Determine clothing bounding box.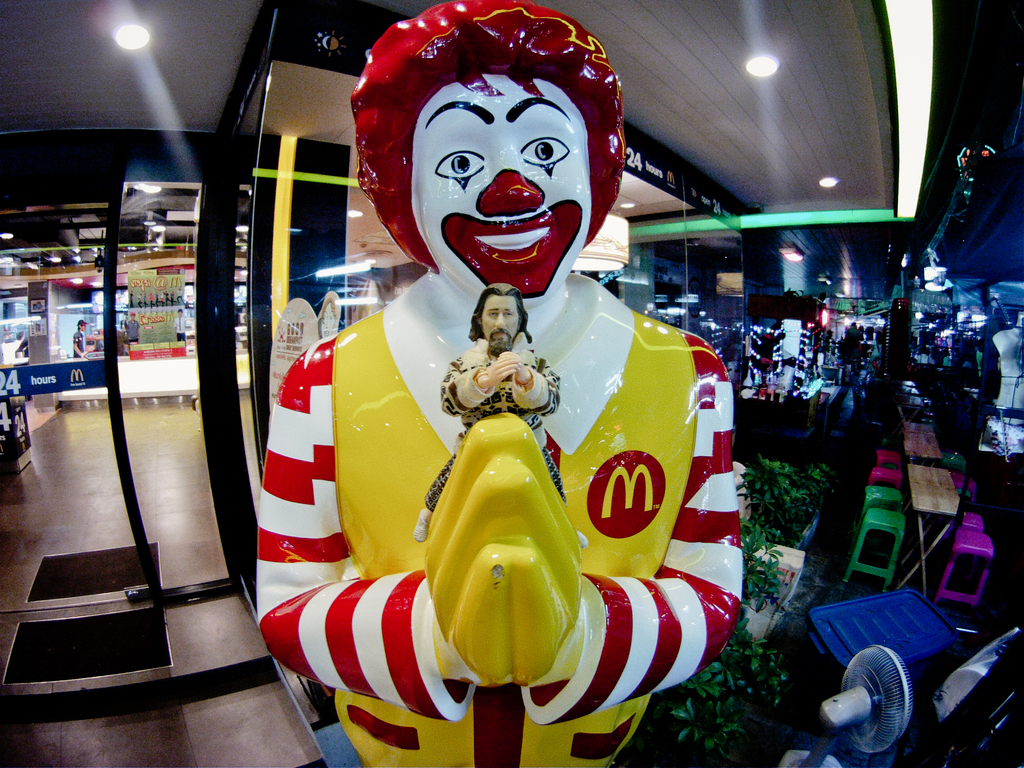
Determined: [17,332,34,359].
